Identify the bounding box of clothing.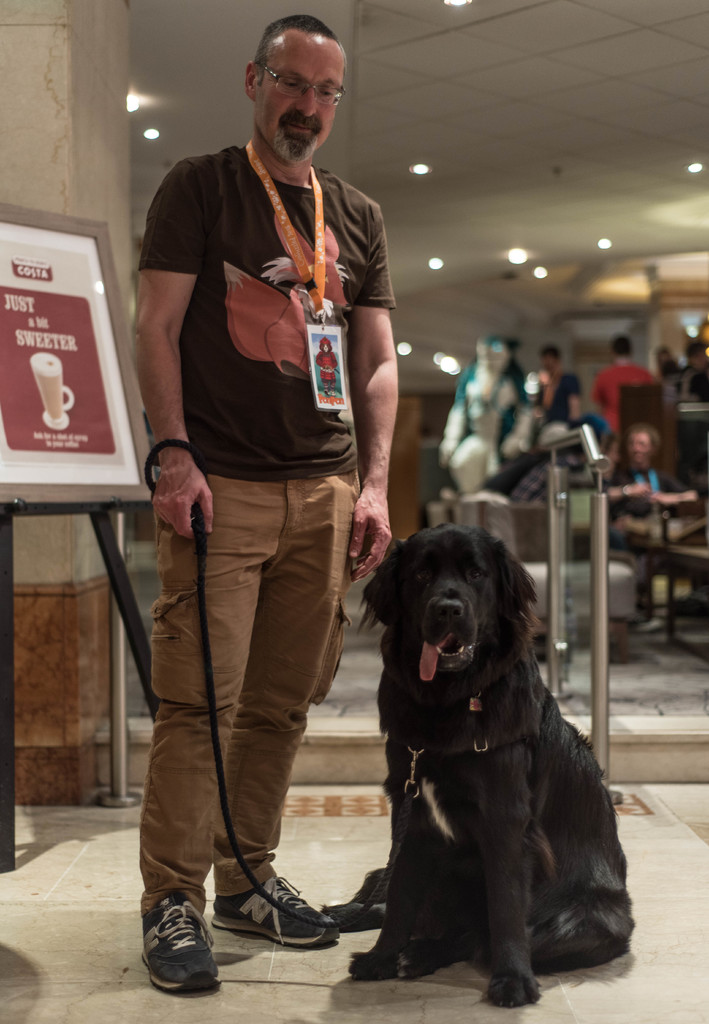
<box>612,468,708,550</box>.
